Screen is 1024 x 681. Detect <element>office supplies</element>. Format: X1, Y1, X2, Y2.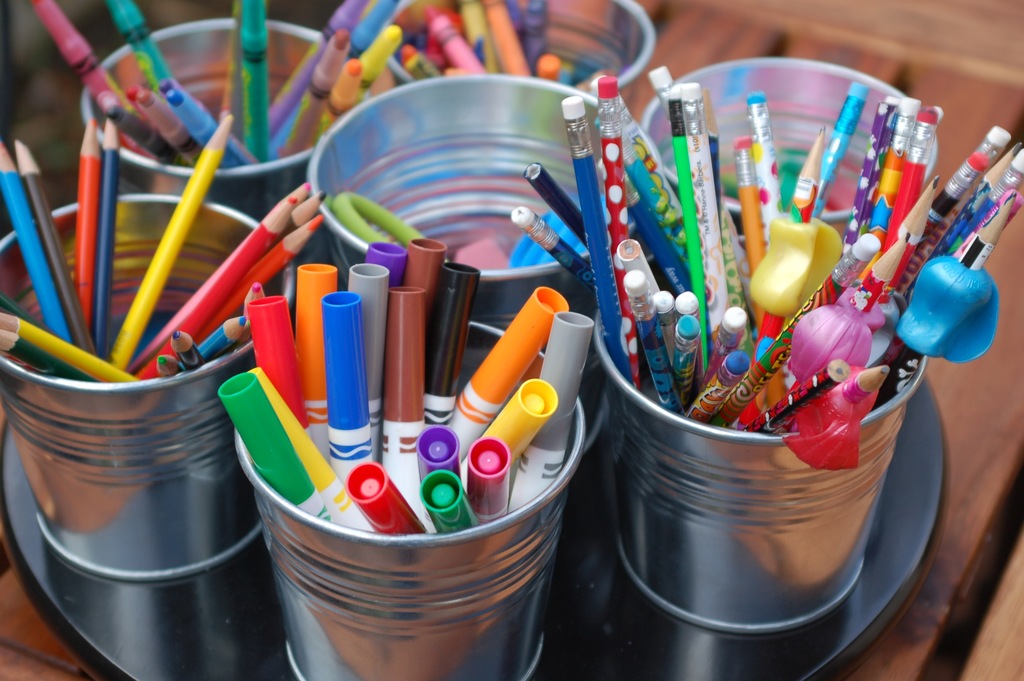
687, 347, 741, 422.
